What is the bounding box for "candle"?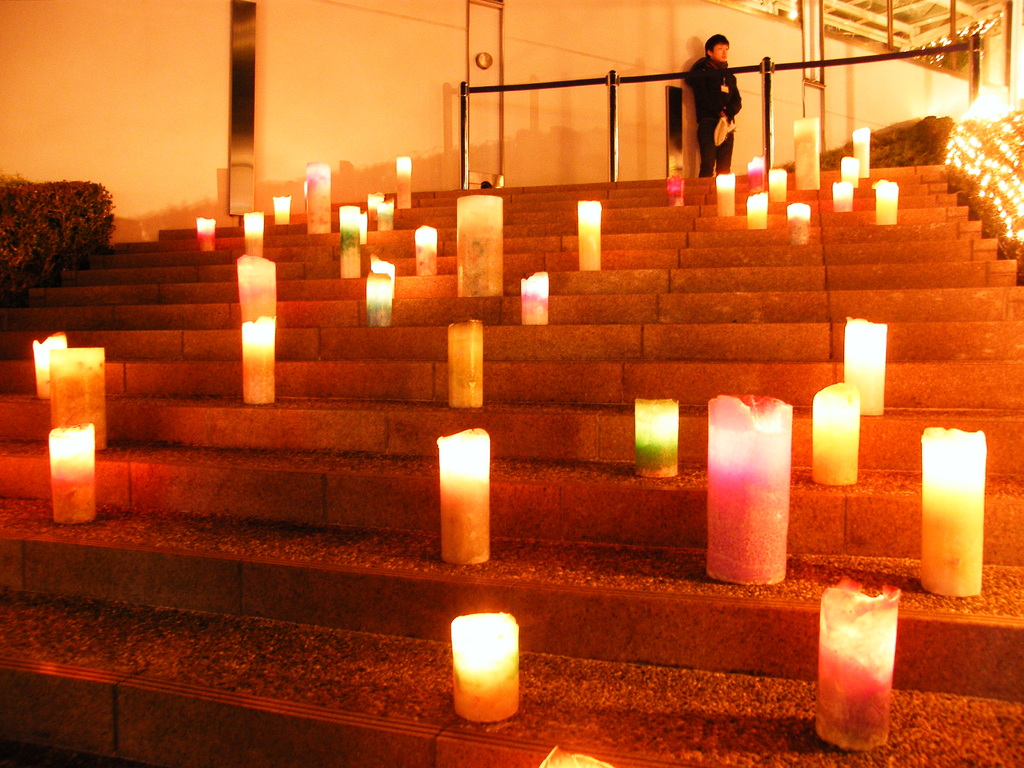
369 274 389 330.
